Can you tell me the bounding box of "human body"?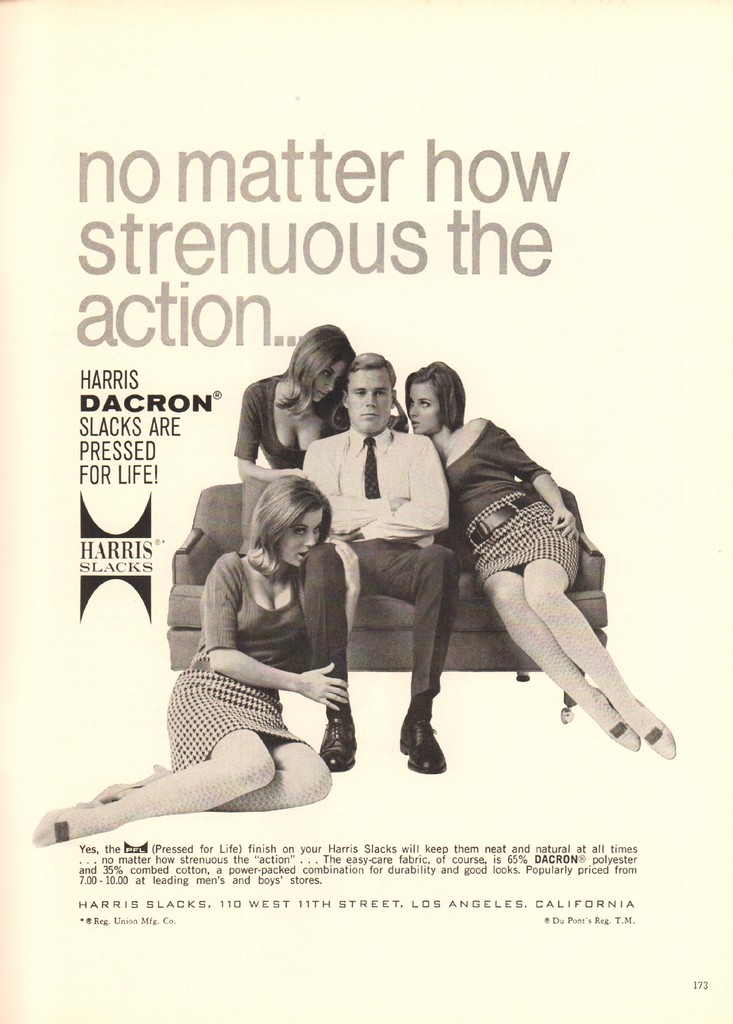
99, 451, 362, 822.
